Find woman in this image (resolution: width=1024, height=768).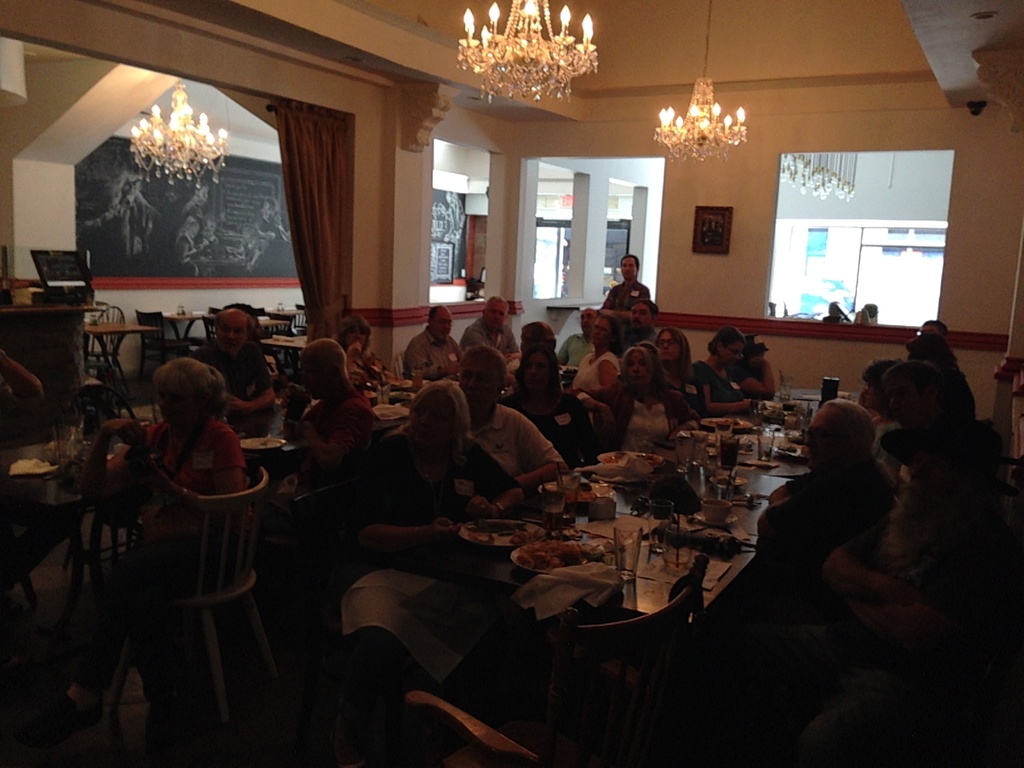
907/333/980/422.
